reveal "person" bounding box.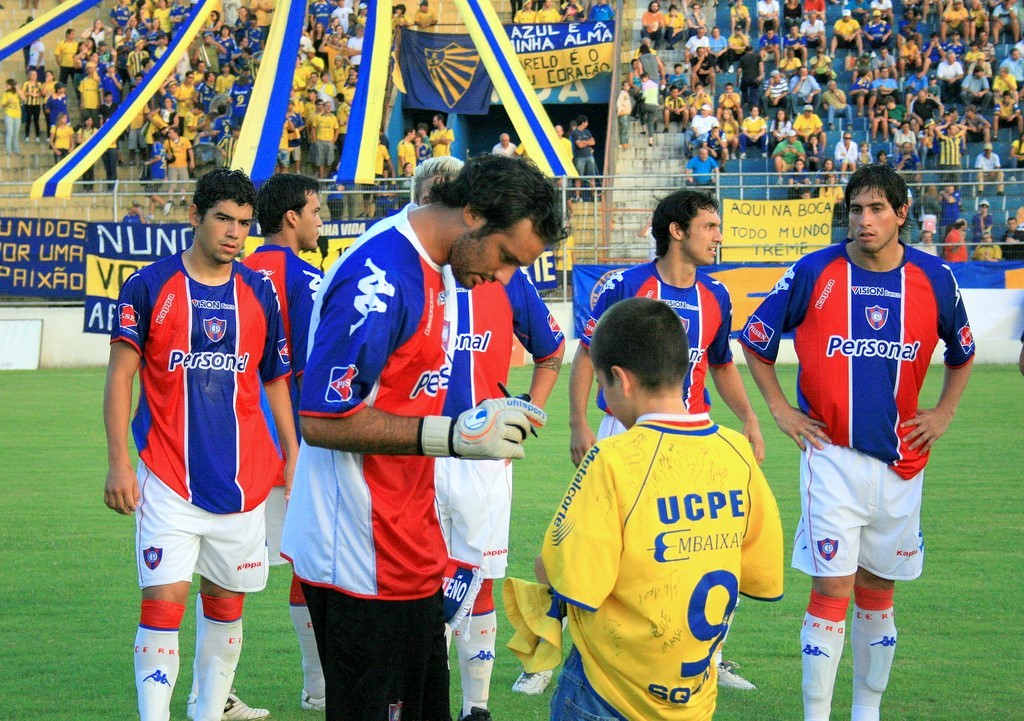
Revealed: l=1013, t=328, r=1023, b=369.
